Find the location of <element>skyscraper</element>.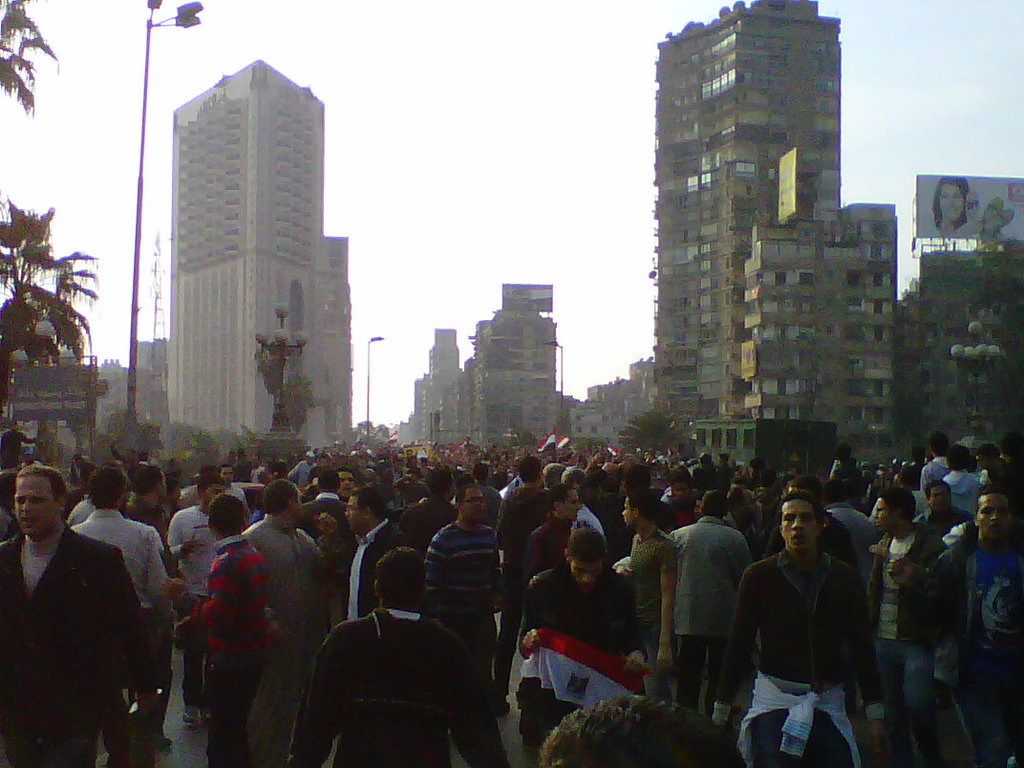
Location: bbox=(587, 377, 637, 437).
